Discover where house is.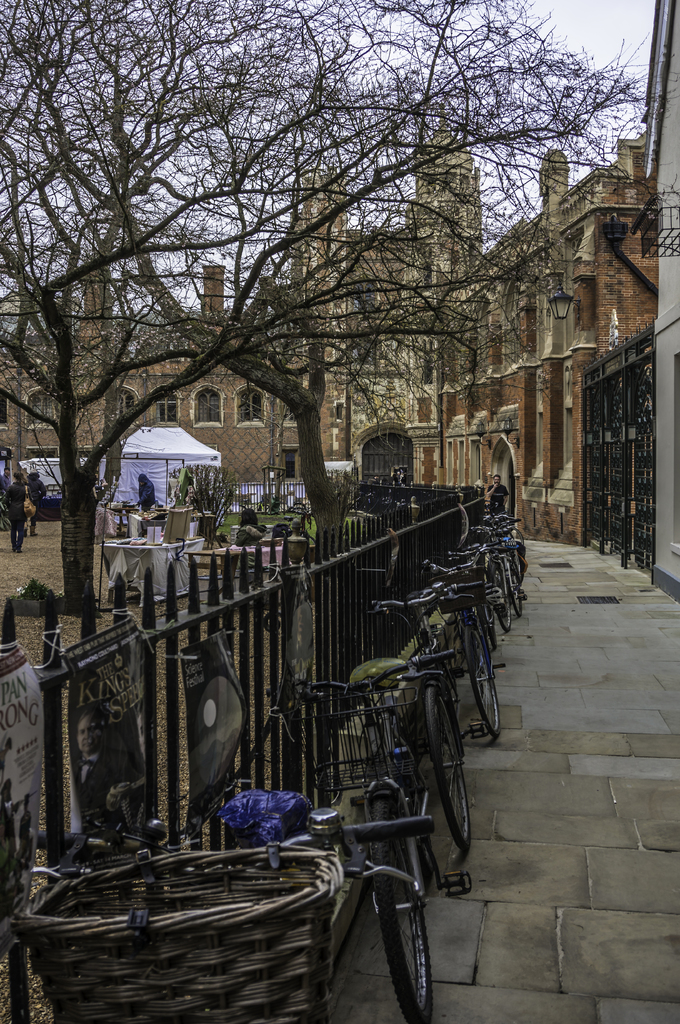
Discovered at Rect(640, 24, 679, 575).
